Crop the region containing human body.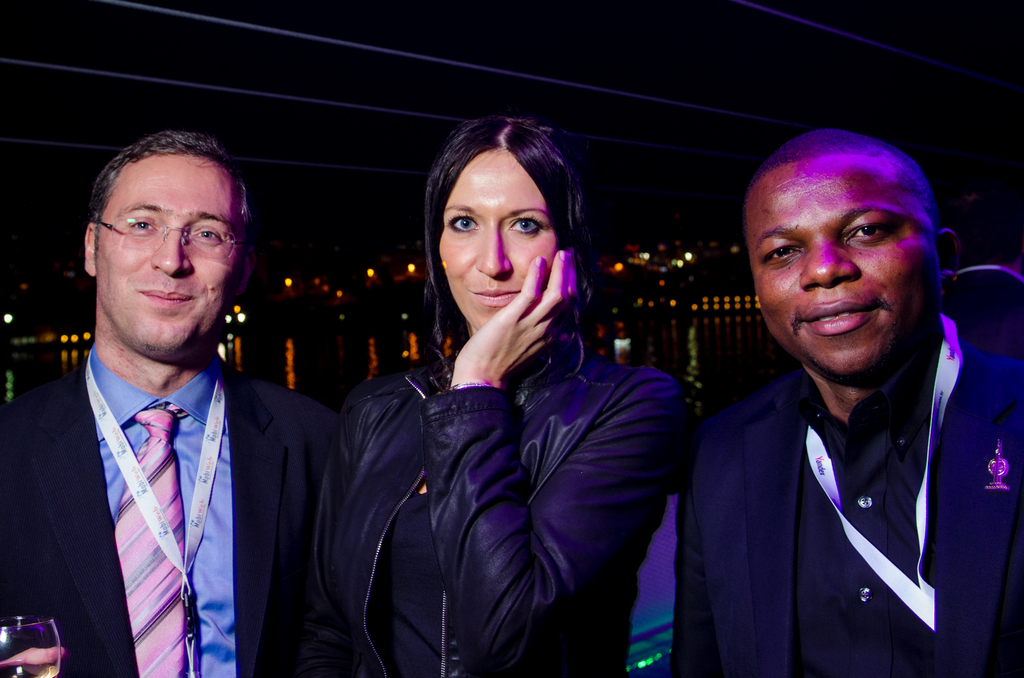
Crop region: 0,127,347,677.
